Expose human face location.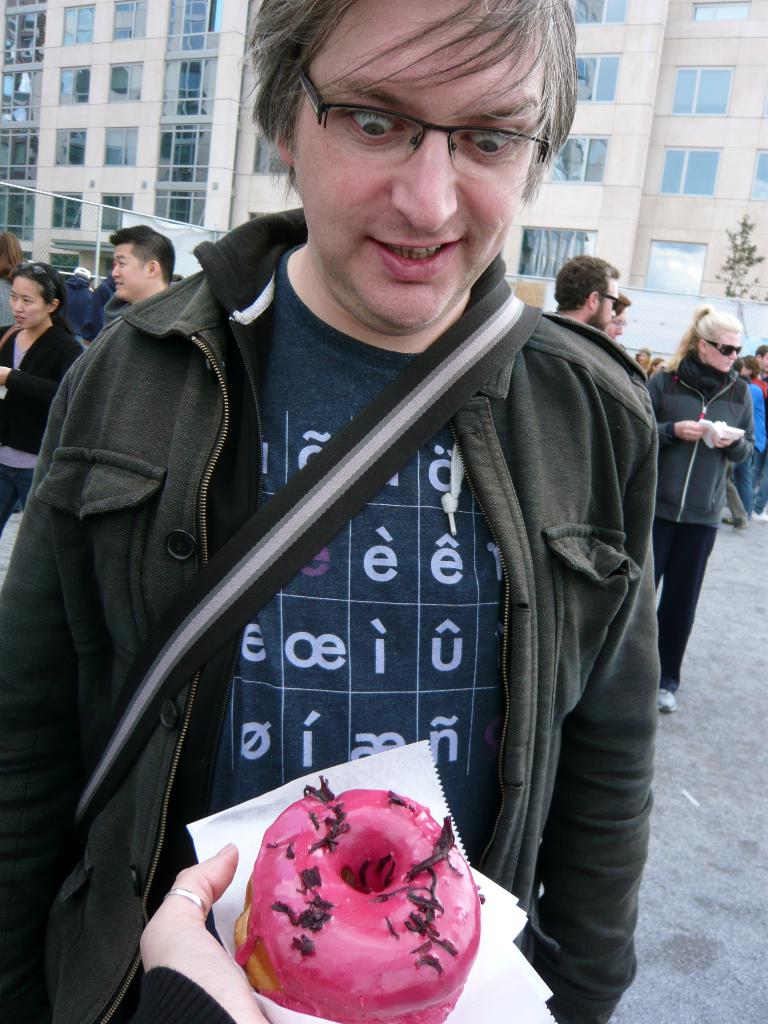
Exposed at [left=10, top=276, right=48, bottom=329].
